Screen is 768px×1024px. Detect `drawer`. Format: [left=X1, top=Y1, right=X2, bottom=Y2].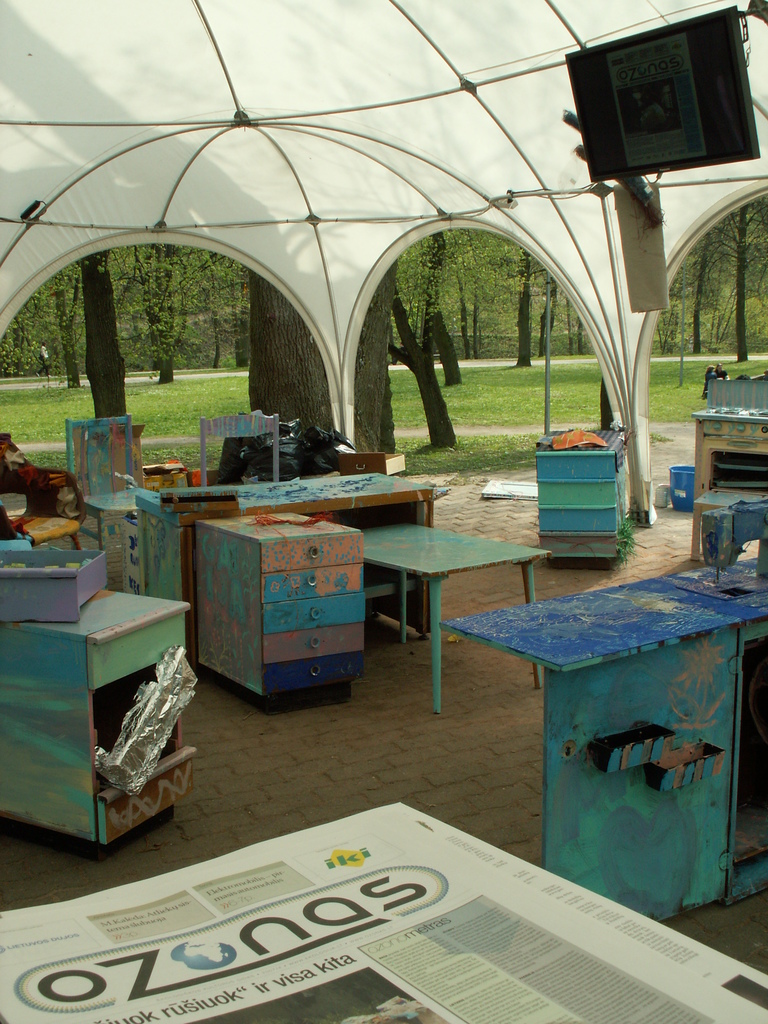
[left=701, top=419, right=728, bottom=436].
